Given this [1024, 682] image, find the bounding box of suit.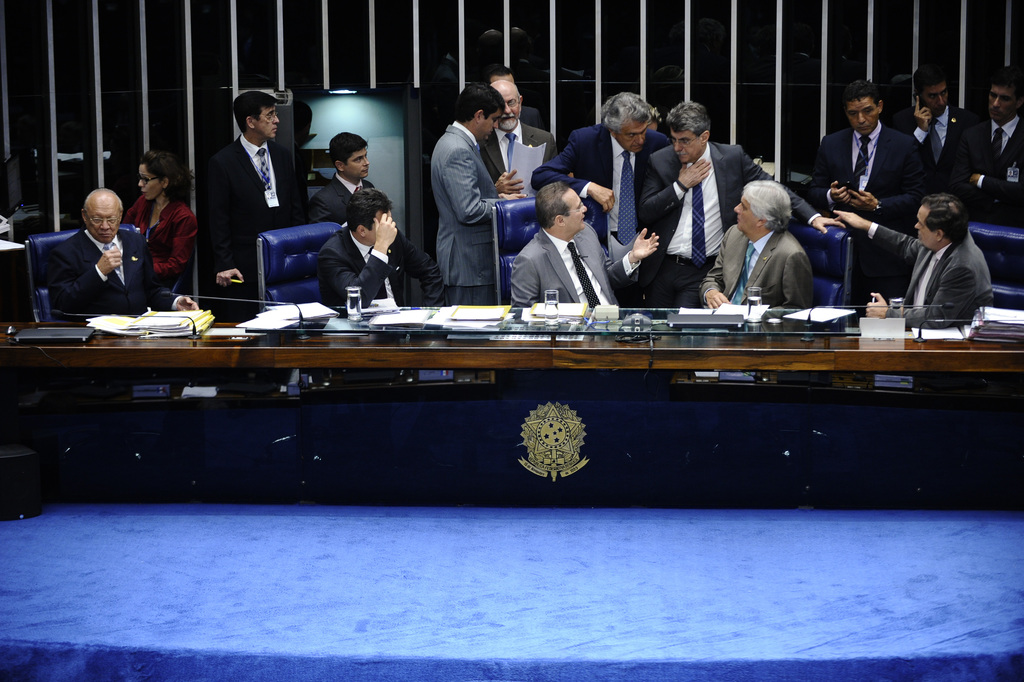
812 116 942 231.
